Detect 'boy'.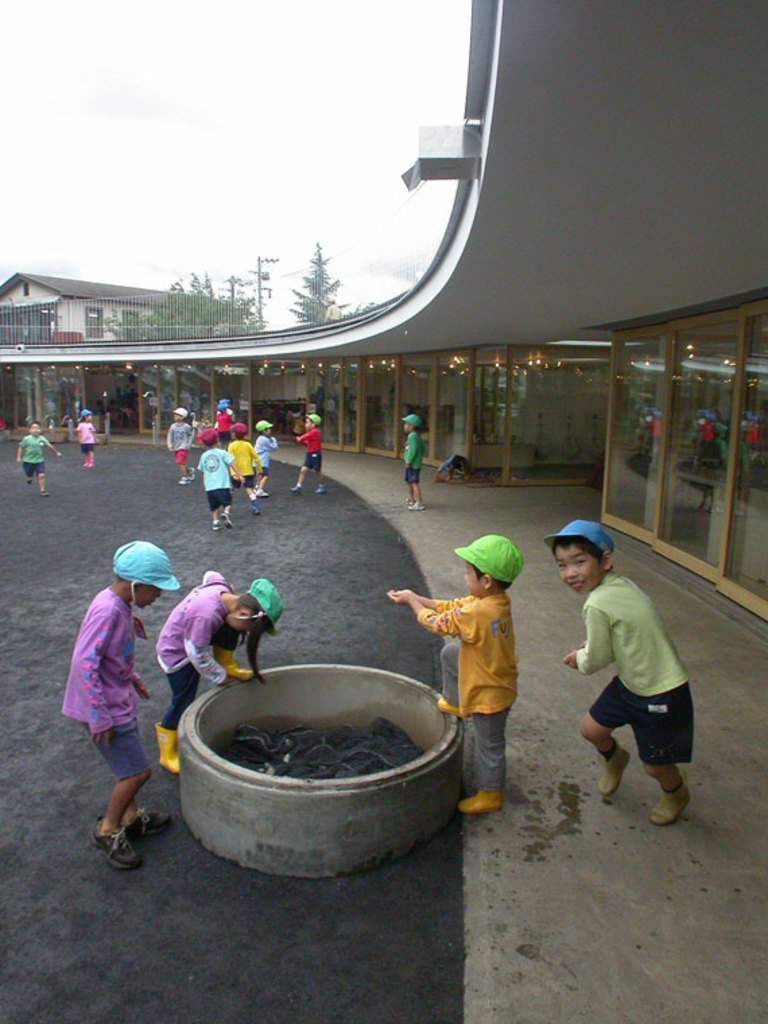
Detected at [x1=226, y1=422, x2=264, y2=516].
